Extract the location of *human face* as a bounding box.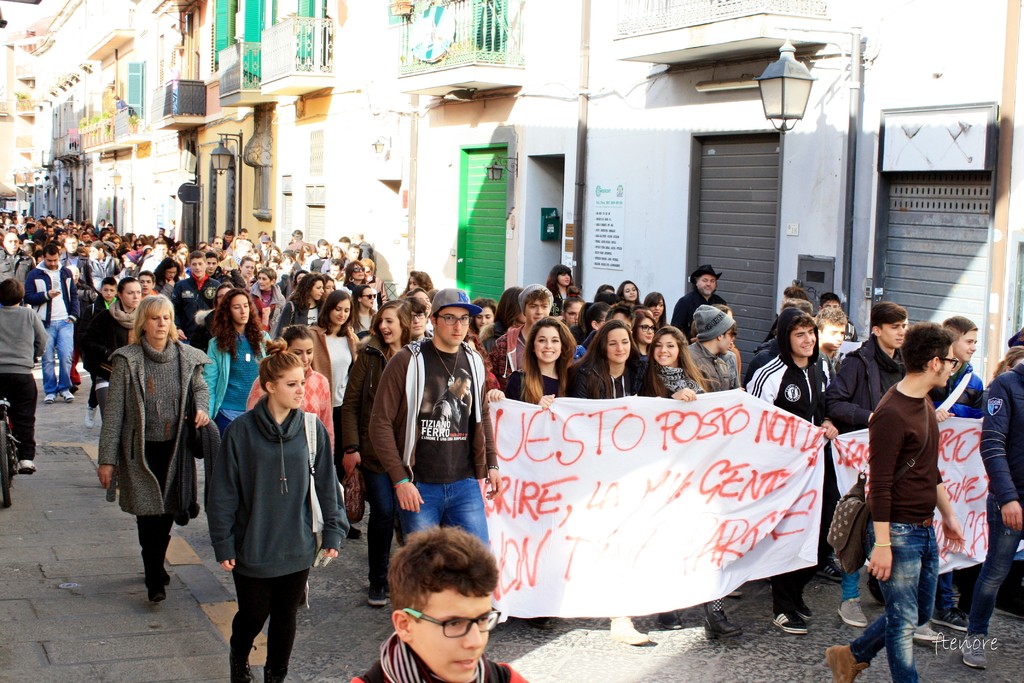
locate(190, 261, 205, 279).
